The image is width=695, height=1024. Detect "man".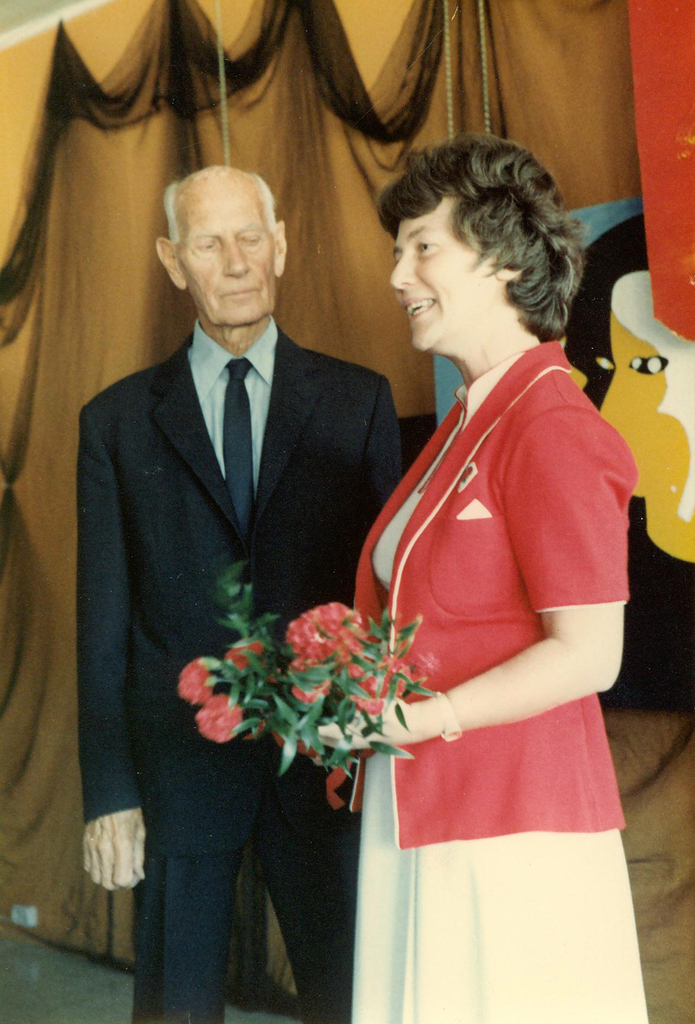
Detection: 60 107 426 993.
